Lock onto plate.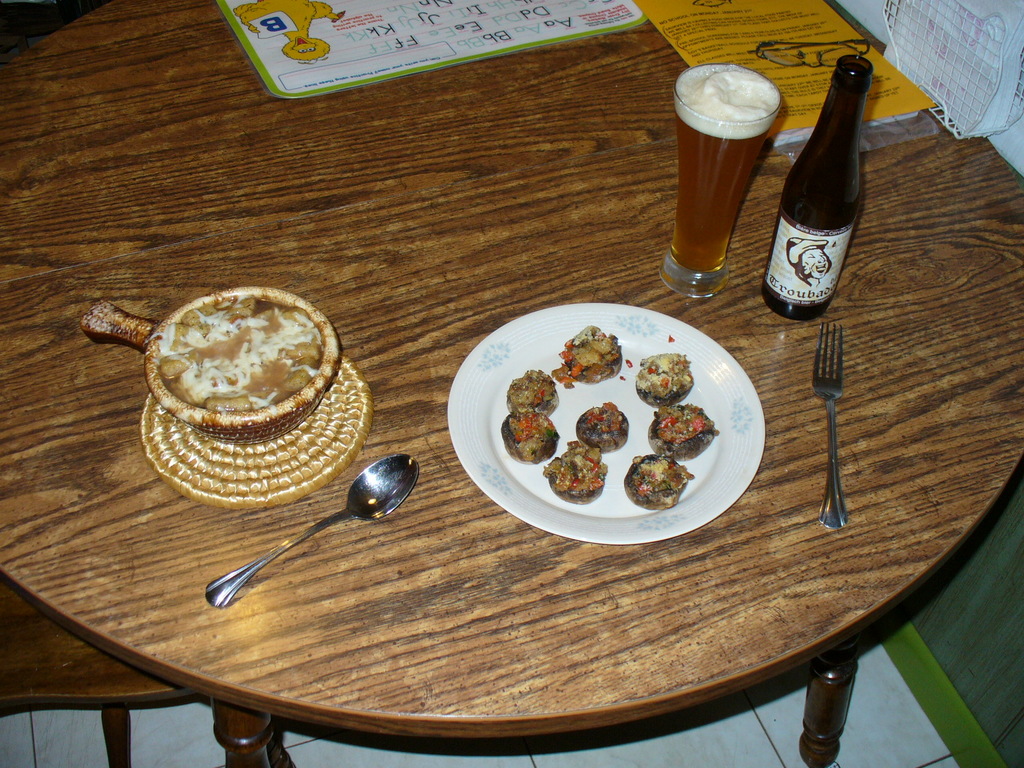
Locked: {"x1": 449, "y1": 299, "x2": 765, "y2": 545}.
